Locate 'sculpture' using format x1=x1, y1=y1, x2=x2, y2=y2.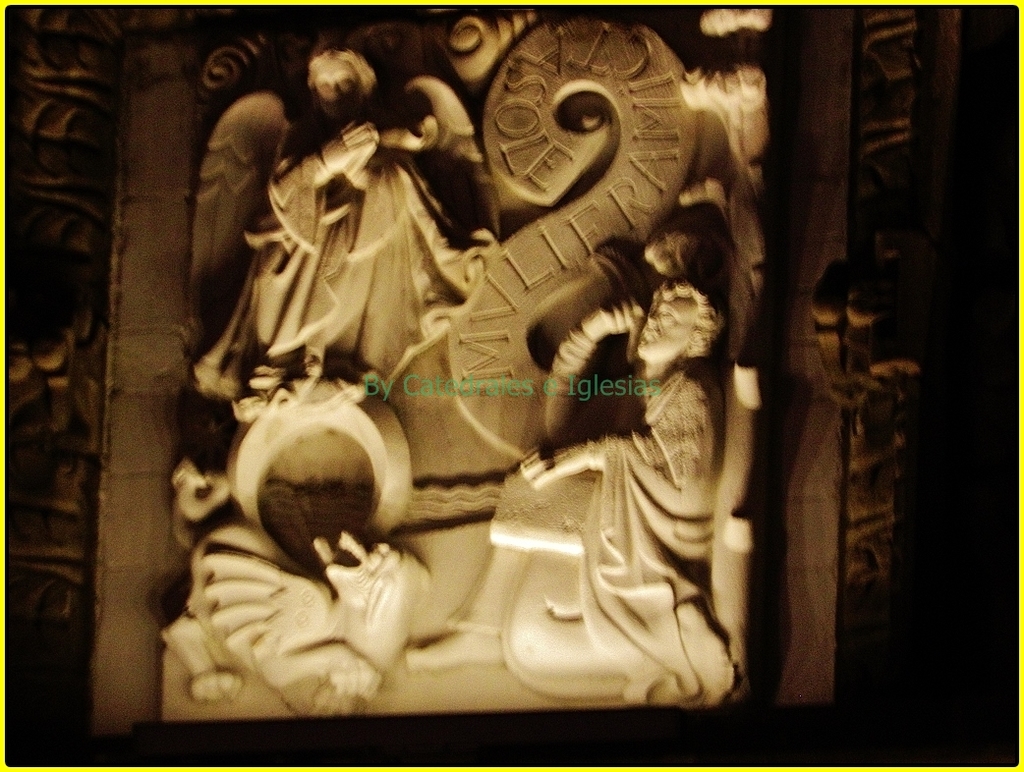
x1=14, y1=4, x2=771, y2=749.
